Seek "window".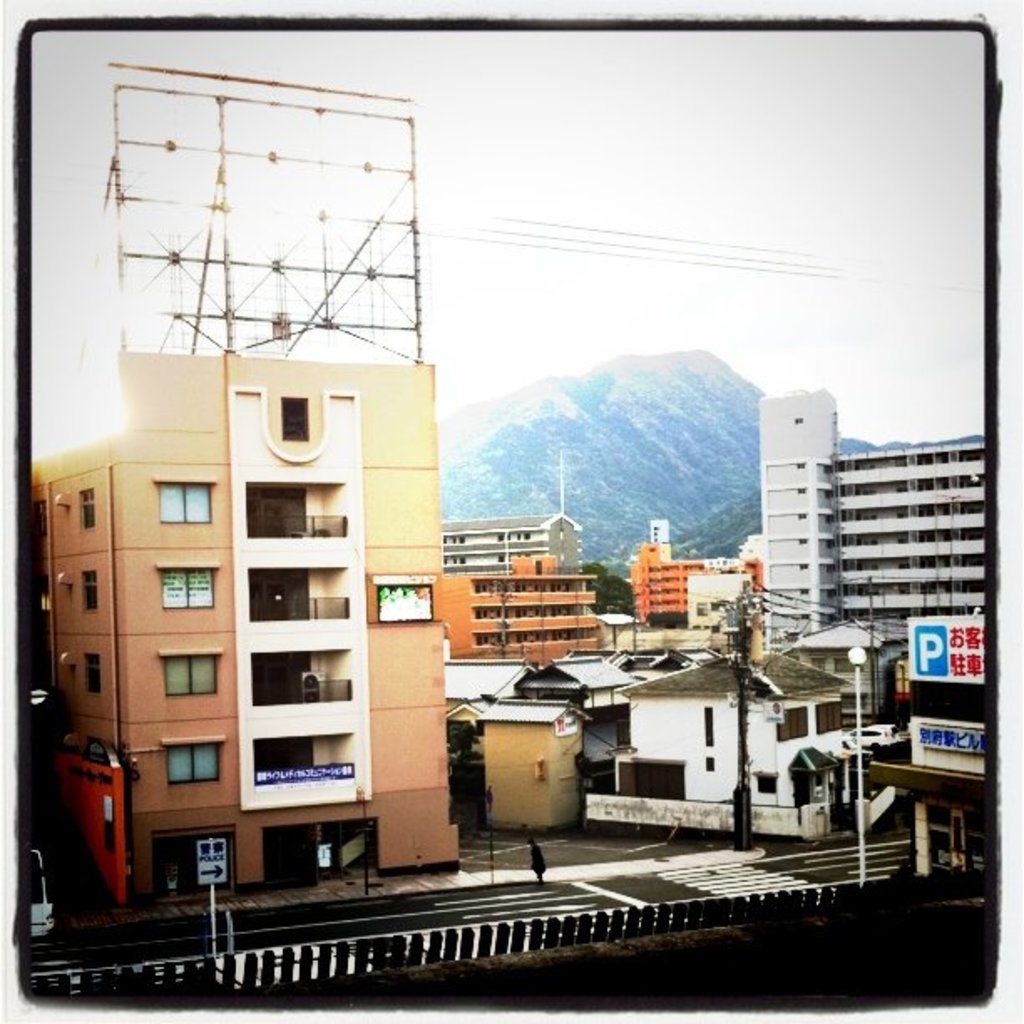
(left=147, top=719, right=231, bottom=793).
